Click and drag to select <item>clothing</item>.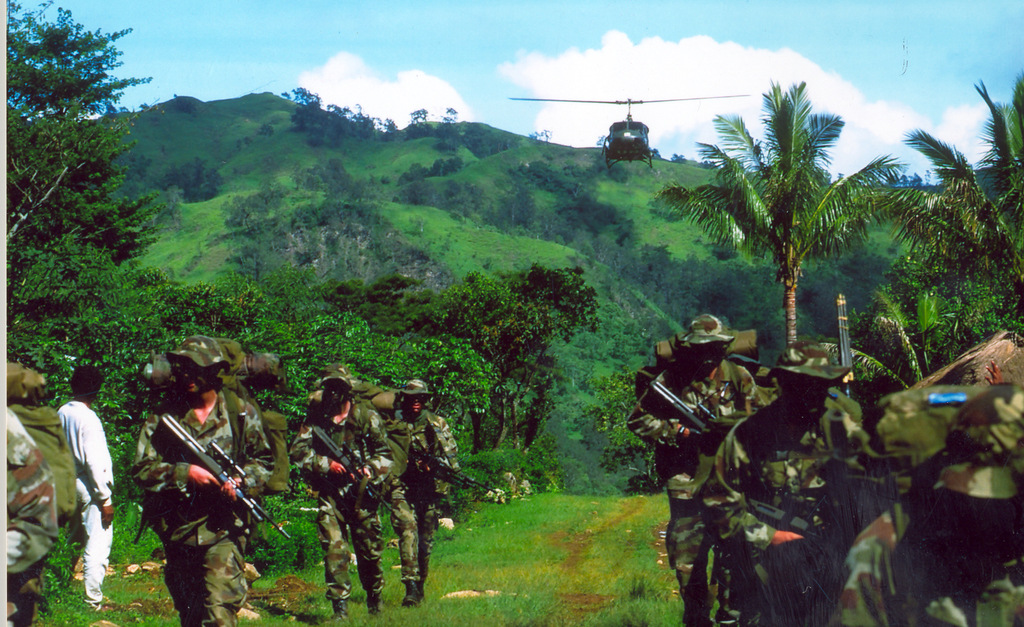
Selection: {"left": 386, "top": 411, "right": 457, "bottom": 575}.
